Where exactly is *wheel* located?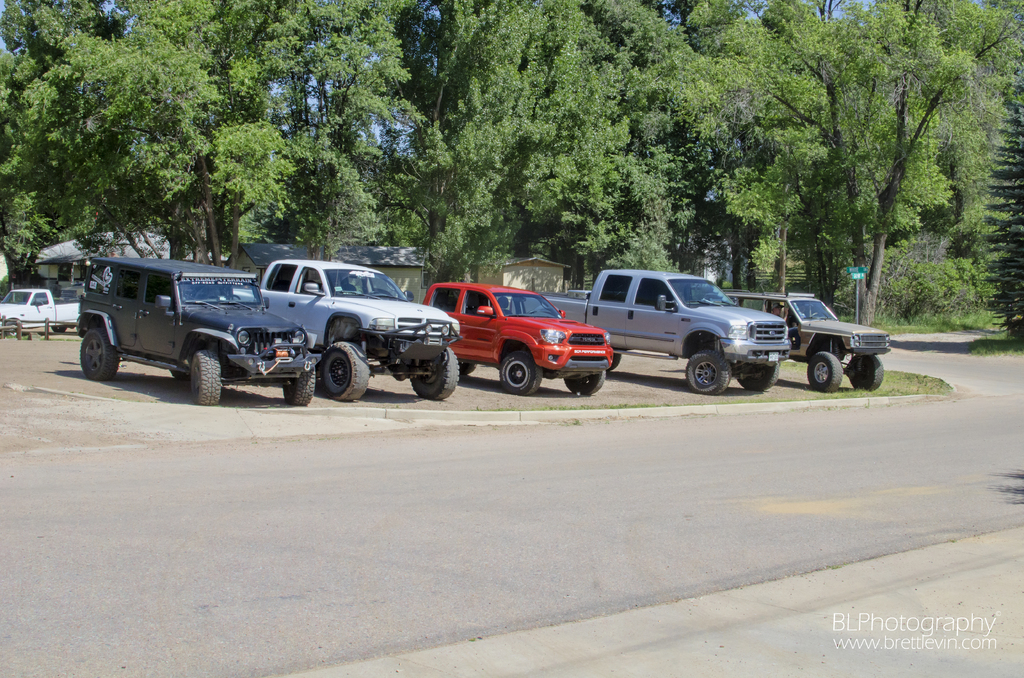
Its bounding box is {"left": 526, "top": 307, "right": 540, "bottom": 314}.
